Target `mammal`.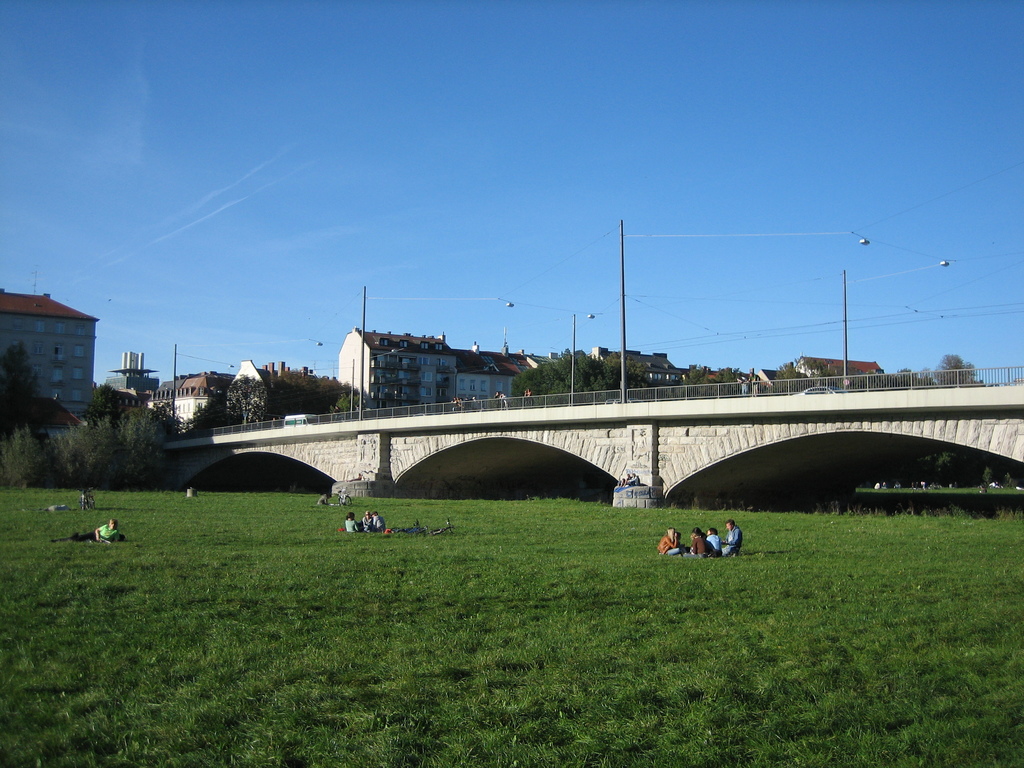
Target region: bbox=[871, 481, 878, 489].
